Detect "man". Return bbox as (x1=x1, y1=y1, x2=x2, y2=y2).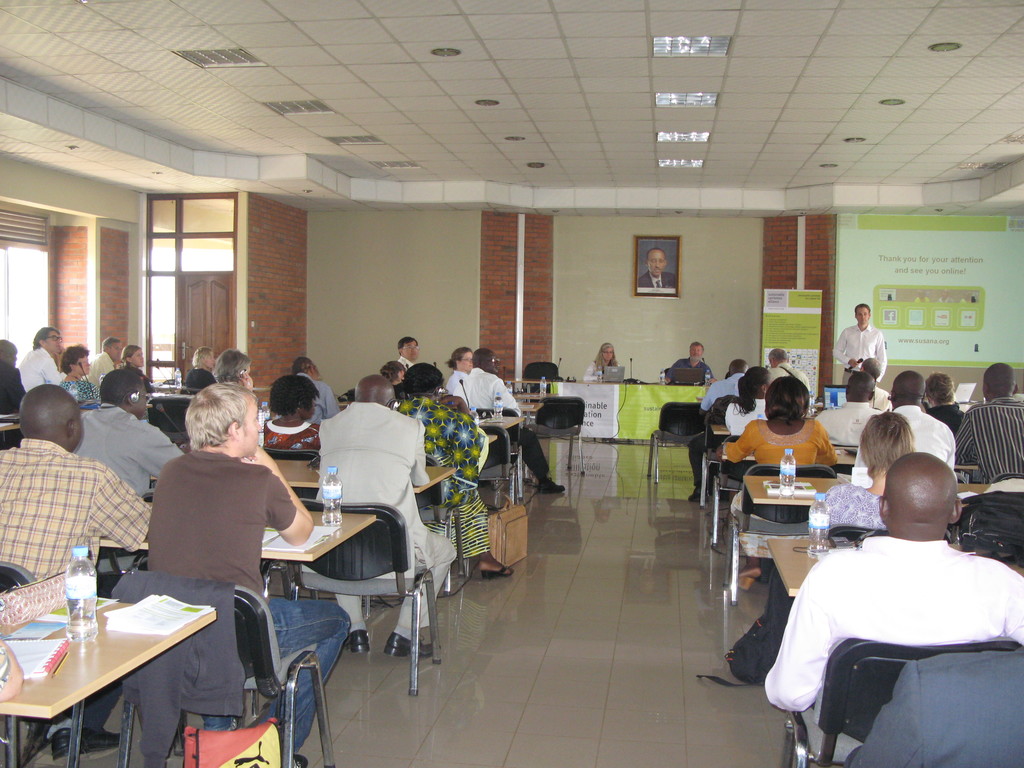
(x1=663, y1=342, x2=717, y2=387).
